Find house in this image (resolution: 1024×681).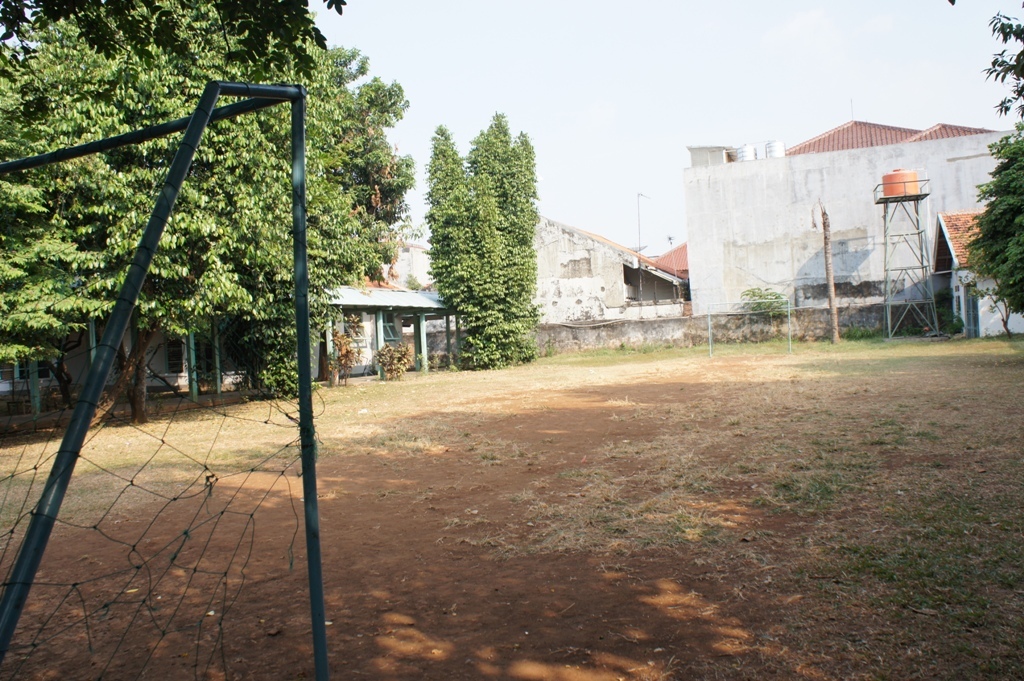
select_region(694, 120, 1023, 349).
